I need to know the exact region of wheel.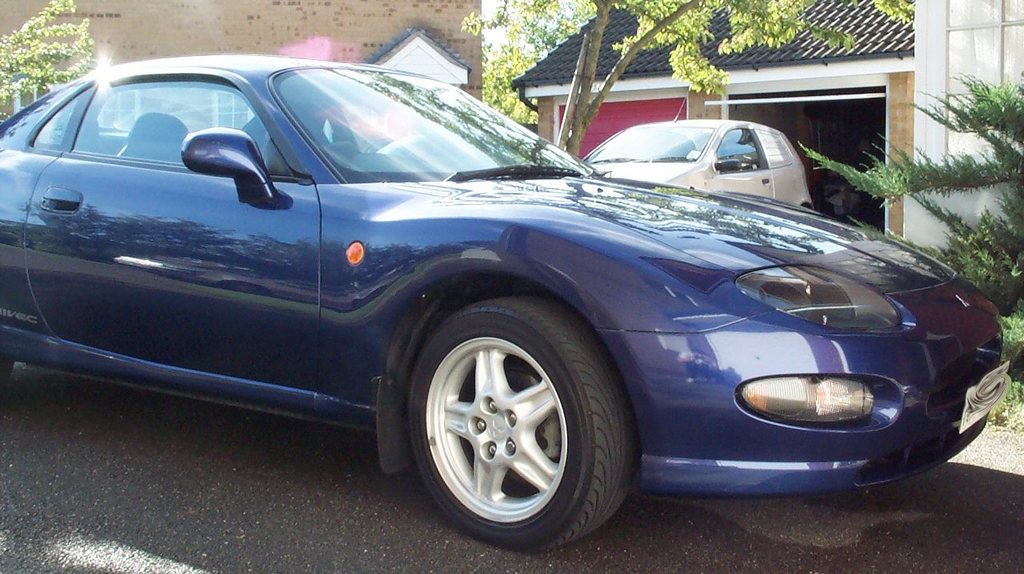
Region: (left=365, top=123, right=434, bottom=148).
